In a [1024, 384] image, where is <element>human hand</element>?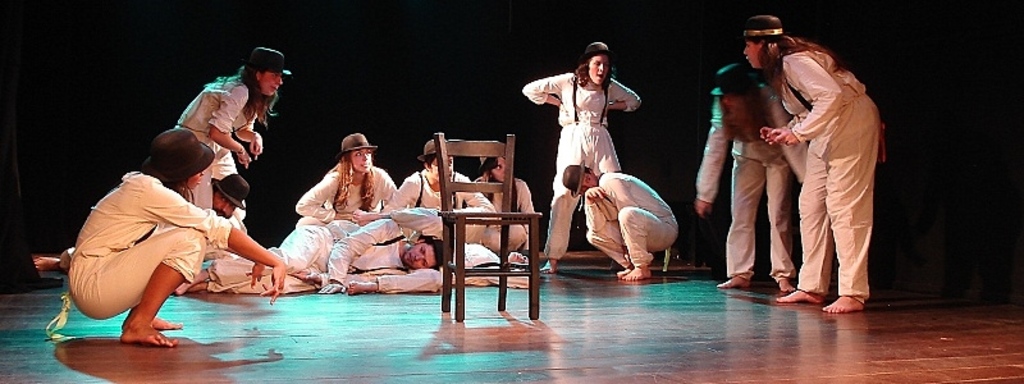
351:209:370:221.
